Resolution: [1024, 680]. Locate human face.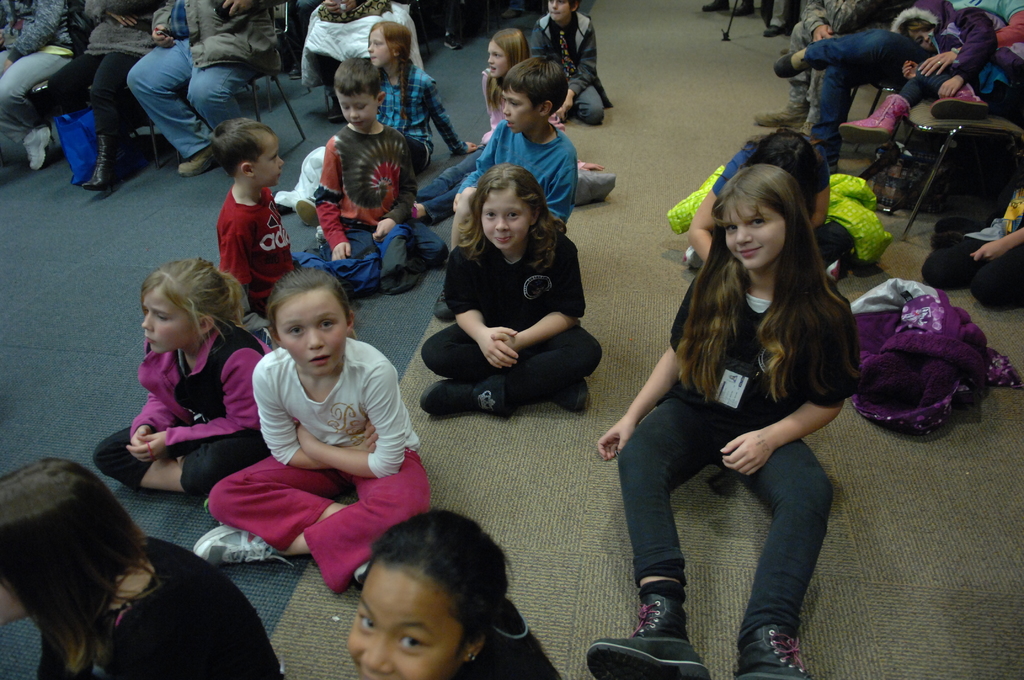
x1=724 y1=197 x2=786 y2=270.
